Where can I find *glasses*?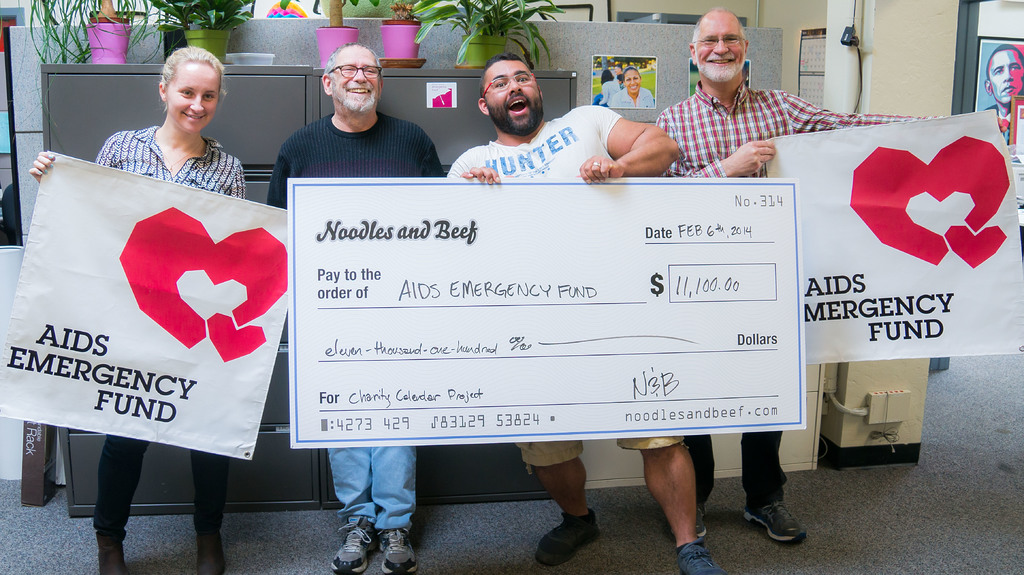
You can find it at l=474, t=69, r=536, b=102.
